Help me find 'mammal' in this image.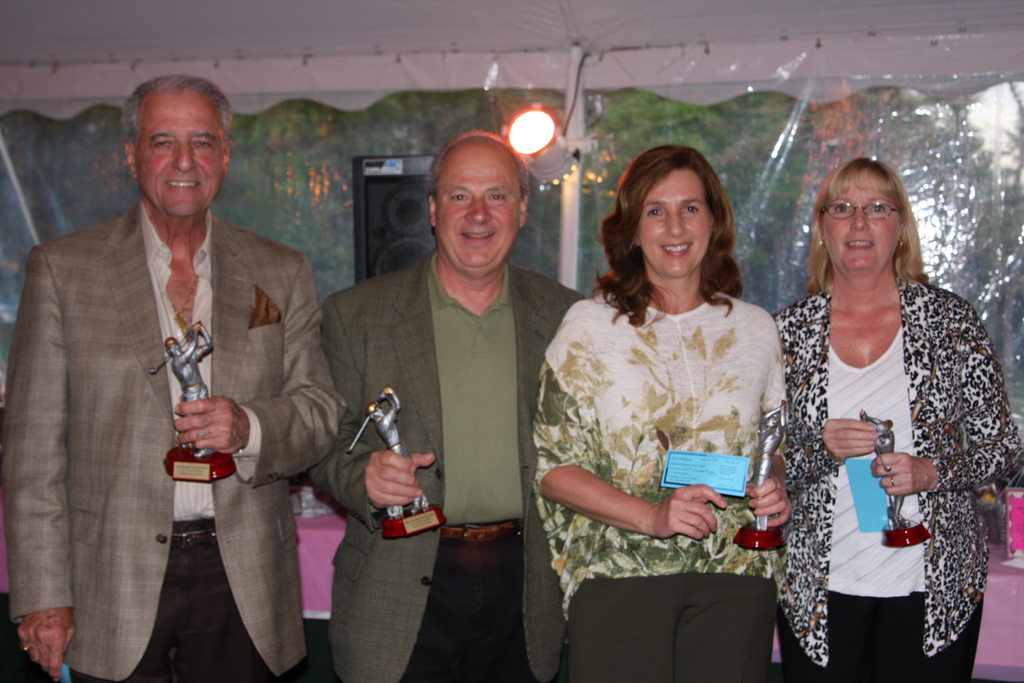
Found it: bbox=(764, 154, 1013, 666).
